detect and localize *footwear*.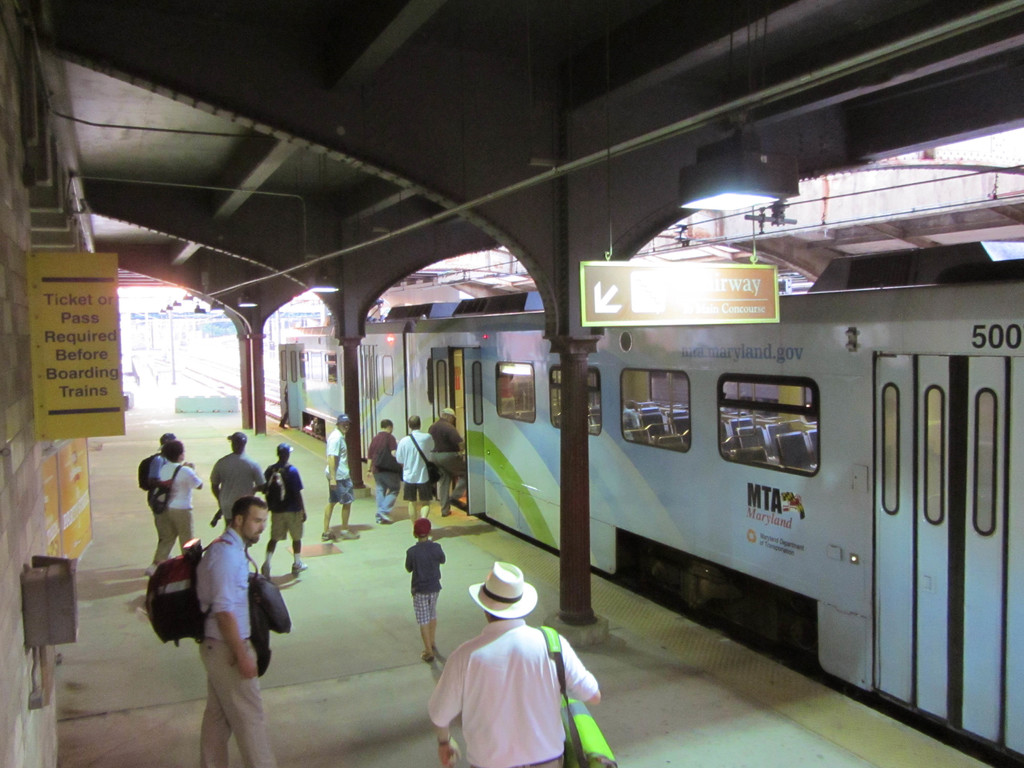
Localized at (left=259, top=563, right=272, bottom=584).
